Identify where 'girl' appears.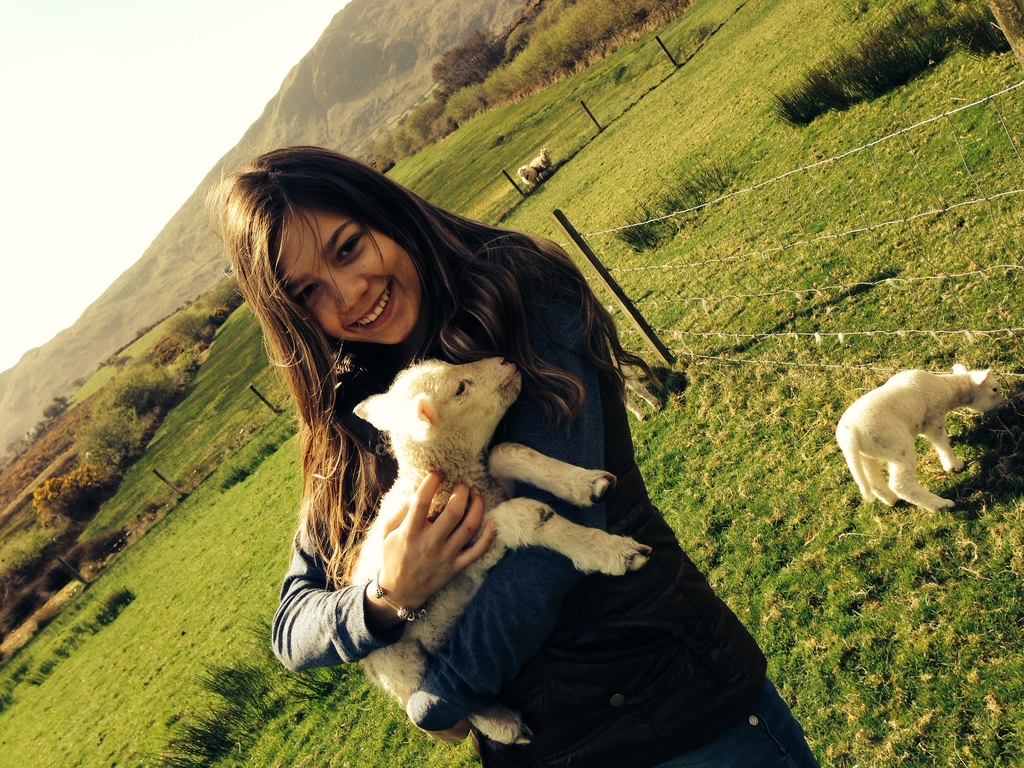
Appears at x1=211, y1=143, x2=815, y2=767.
